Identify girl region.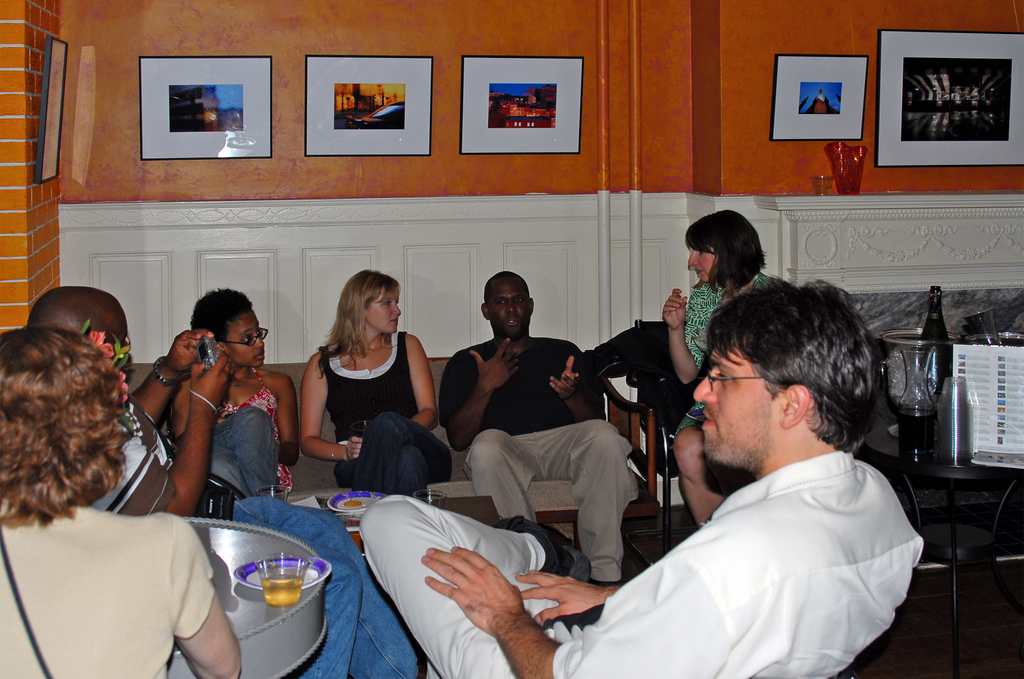
Region: box(658, 218, 783, 514).
